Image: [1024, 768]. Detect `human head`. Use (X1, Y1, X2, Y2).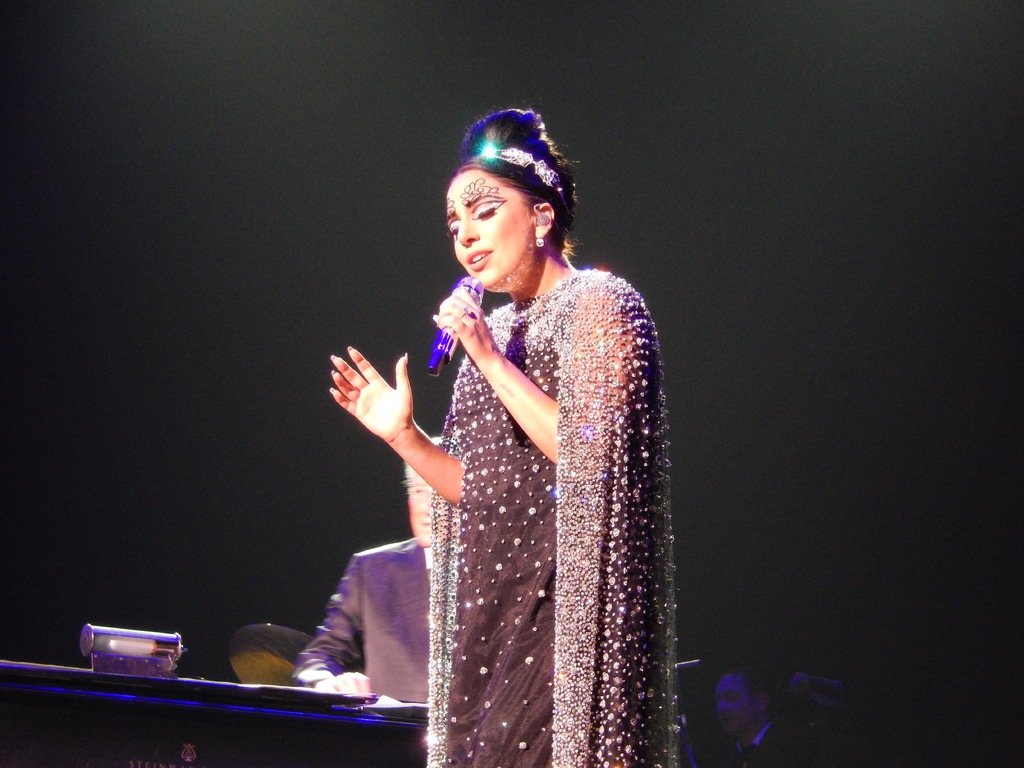
(429, 122, 579, 292).
